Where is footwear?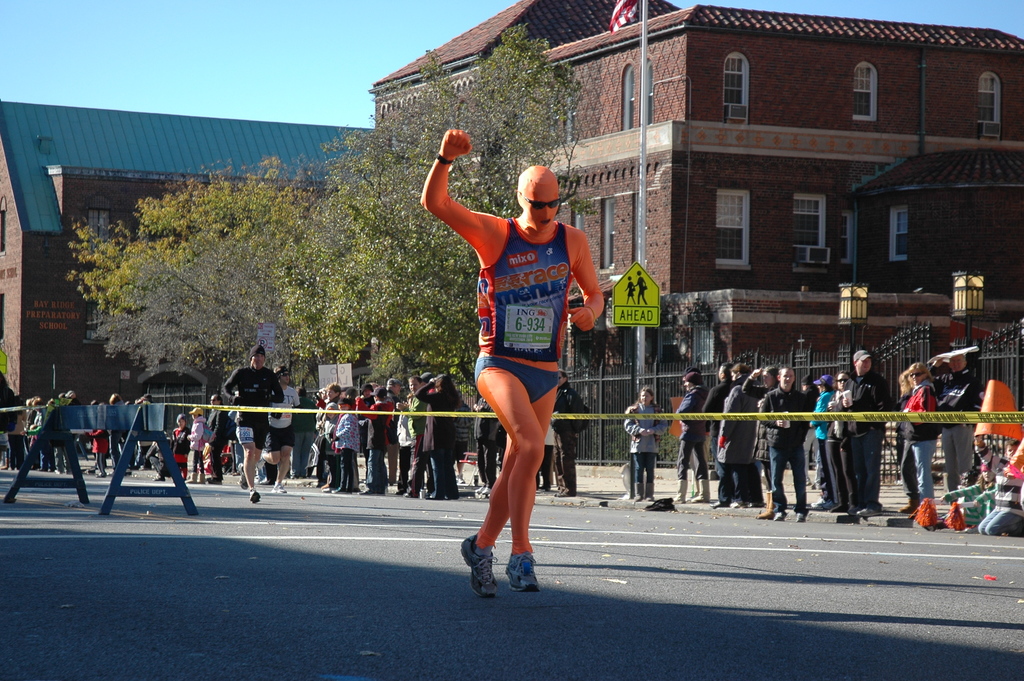
764/491/772/512.
